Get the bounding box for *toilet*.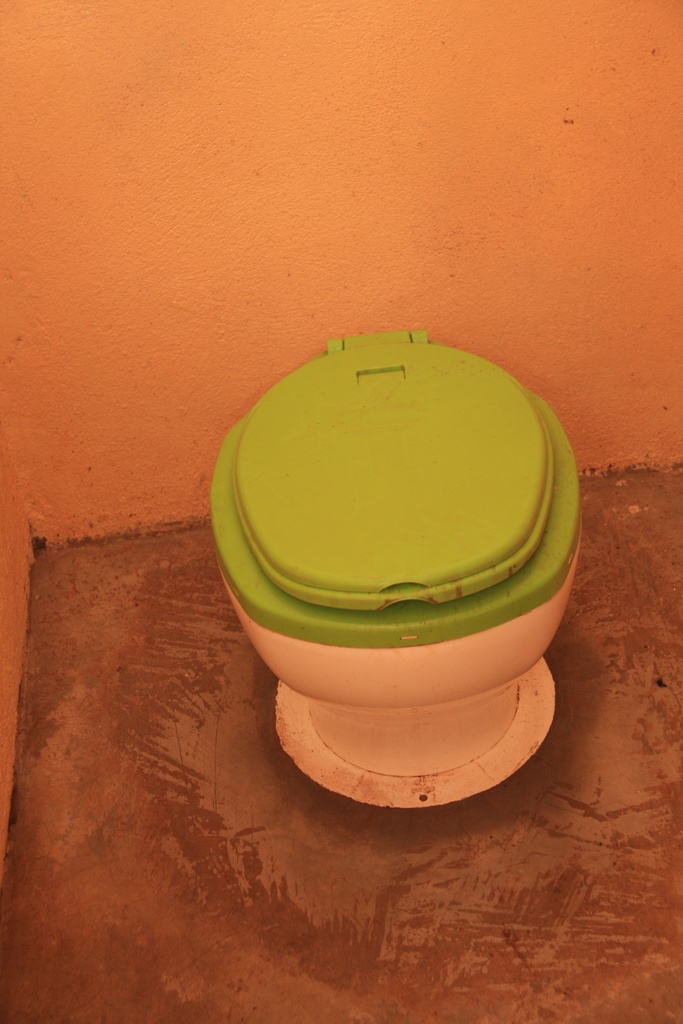
left=174, top=319, right=590, bottom=811.
